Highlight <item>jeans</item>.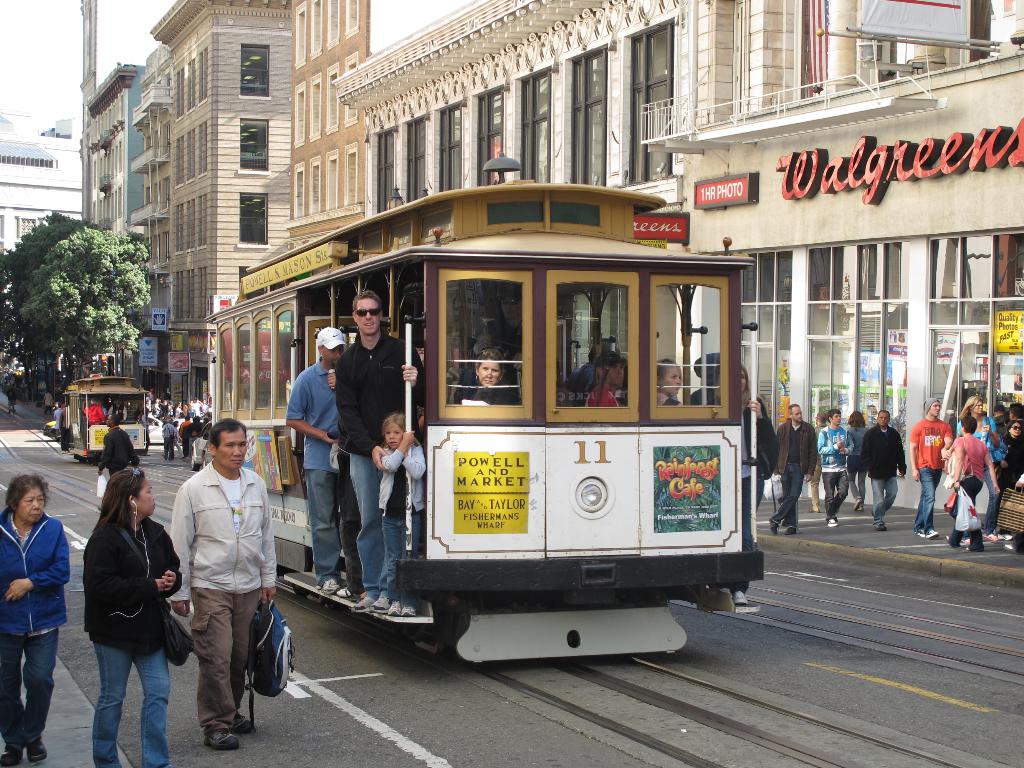
Highlighted region: BBox(383, 512, 427, 595).
